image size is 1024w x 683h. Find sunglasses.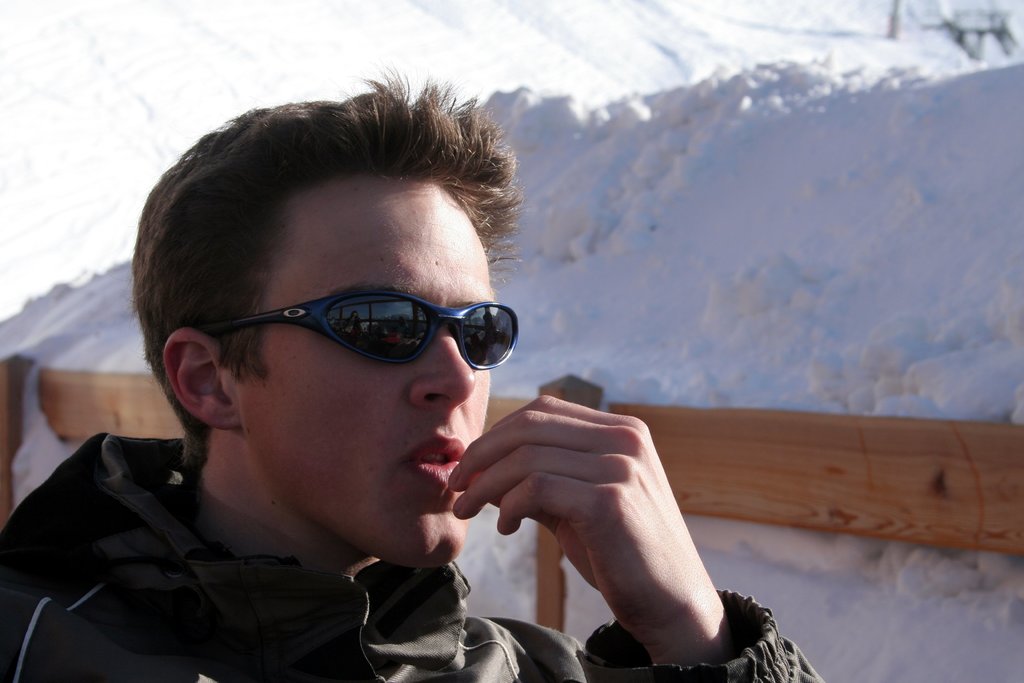
bbox=(196, 282, 523, 374).
